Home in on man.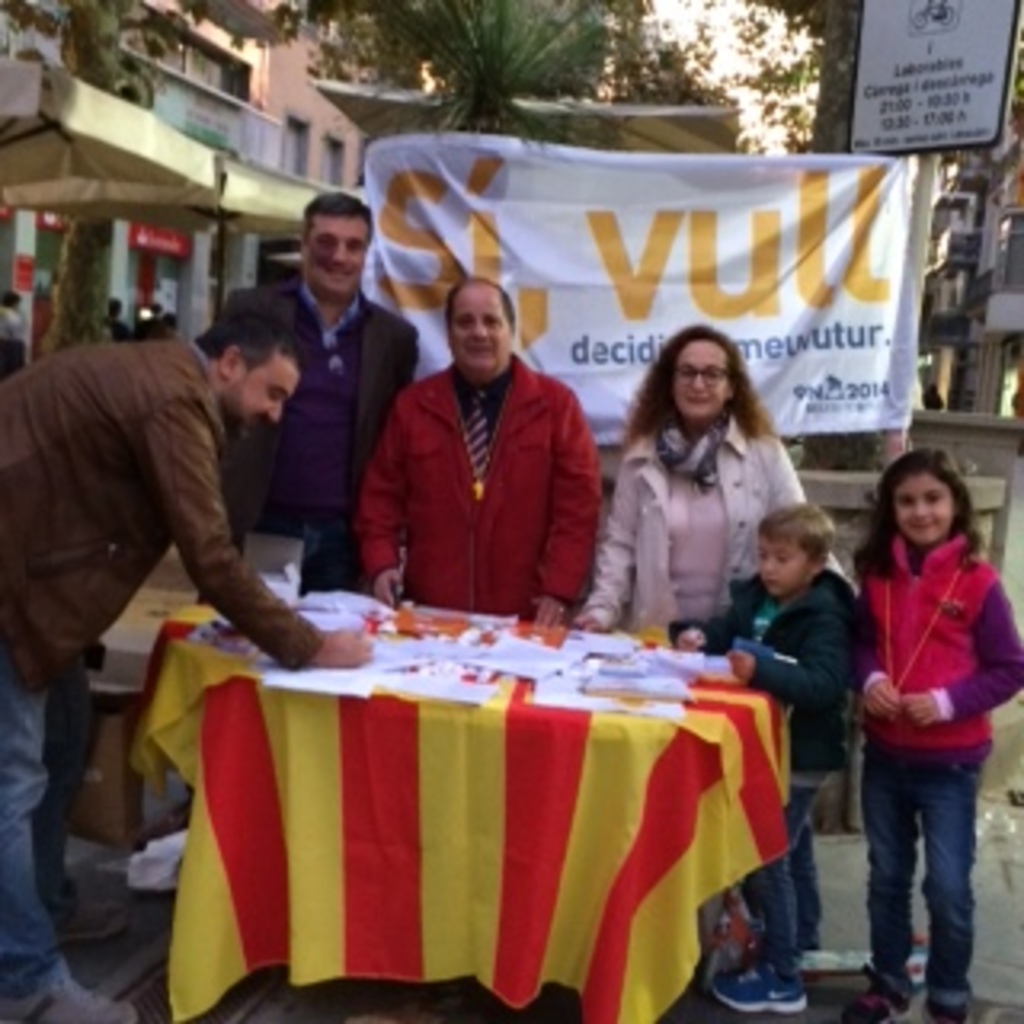
Homed in at box=[221, 192, 429, 589].
